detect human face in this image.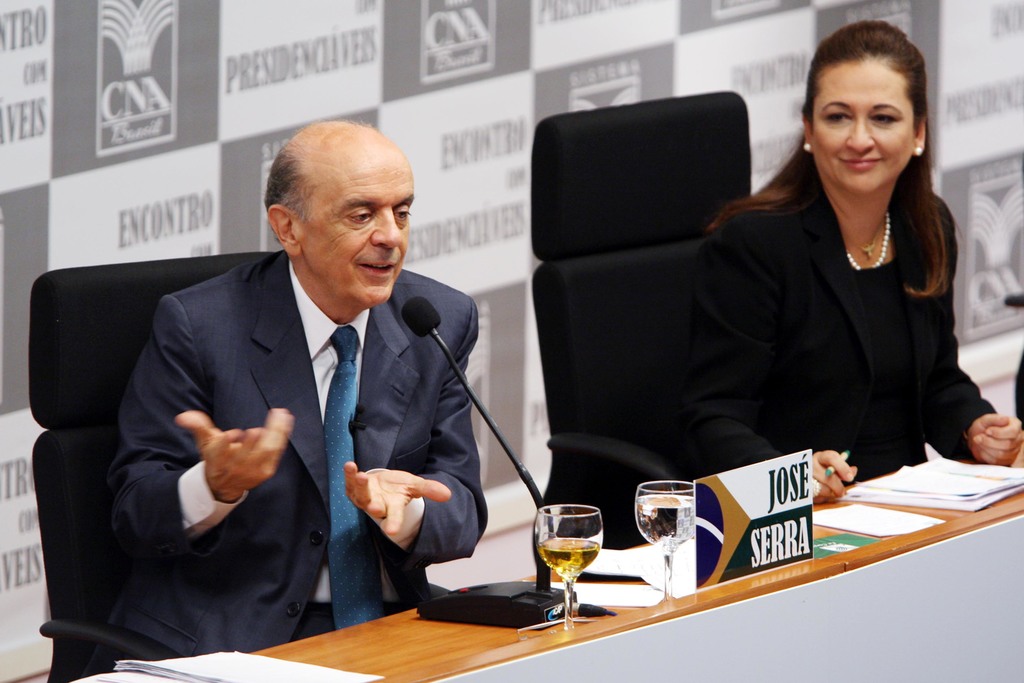
Detection: BBox(305, 146, 419, 314).
